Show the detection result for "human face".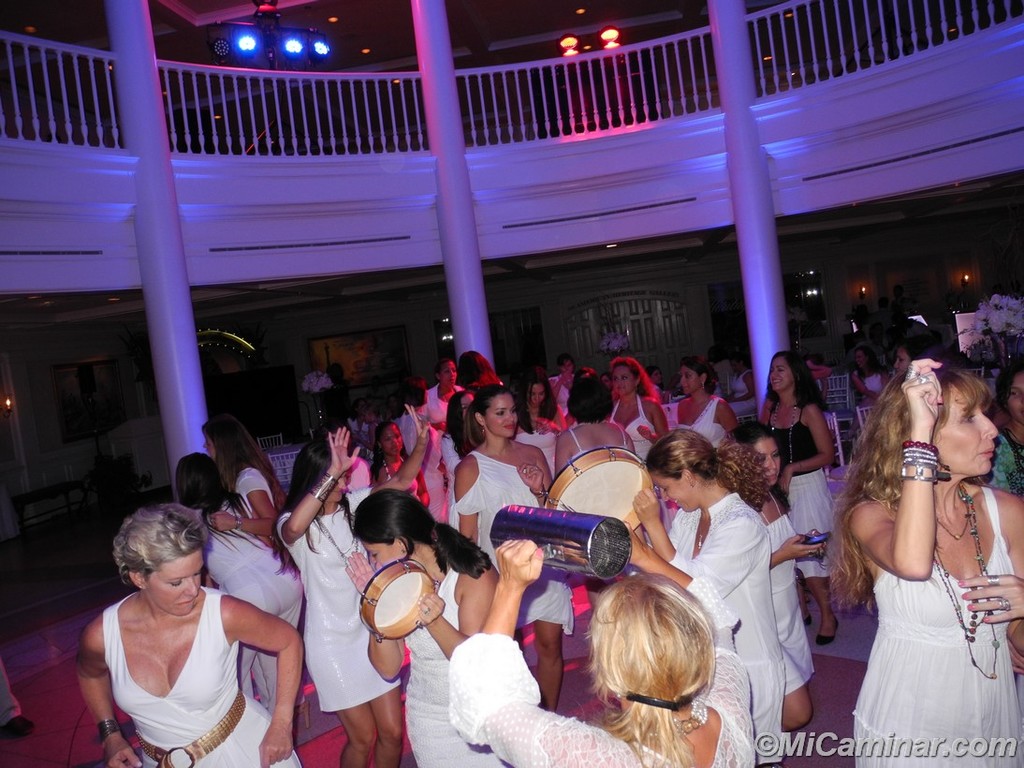
pyautogui.locateOnScreen(482, 395, 519, 438).
